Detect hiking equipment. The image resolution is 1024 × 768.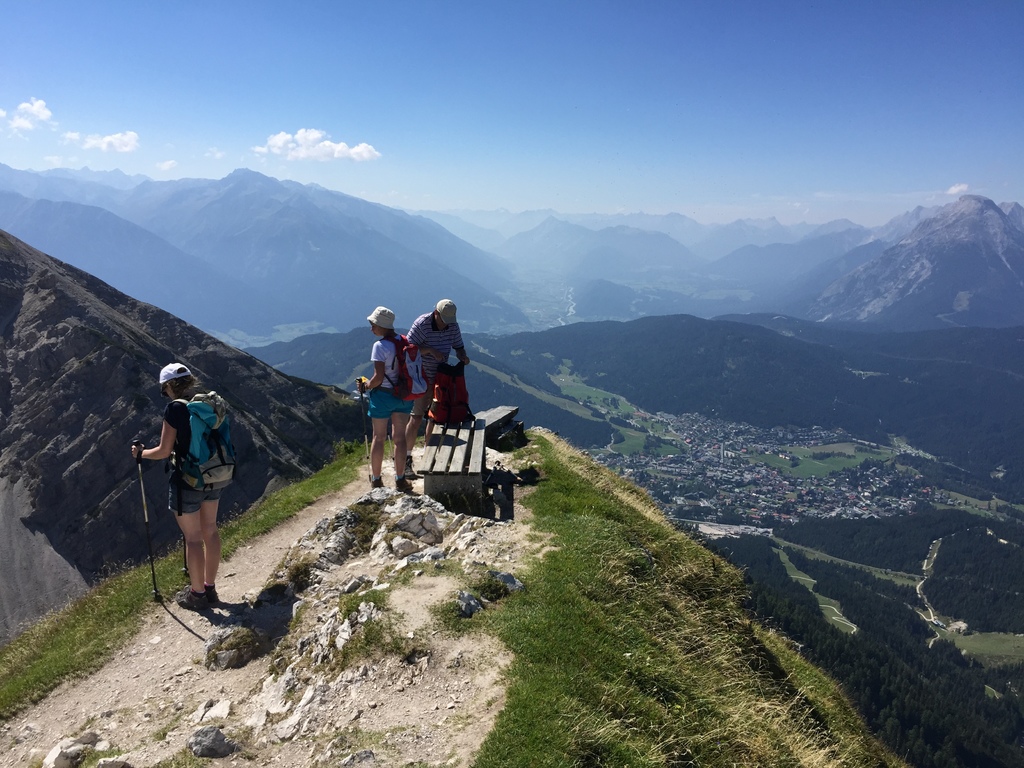
rect(168, 392, 231, 502).
